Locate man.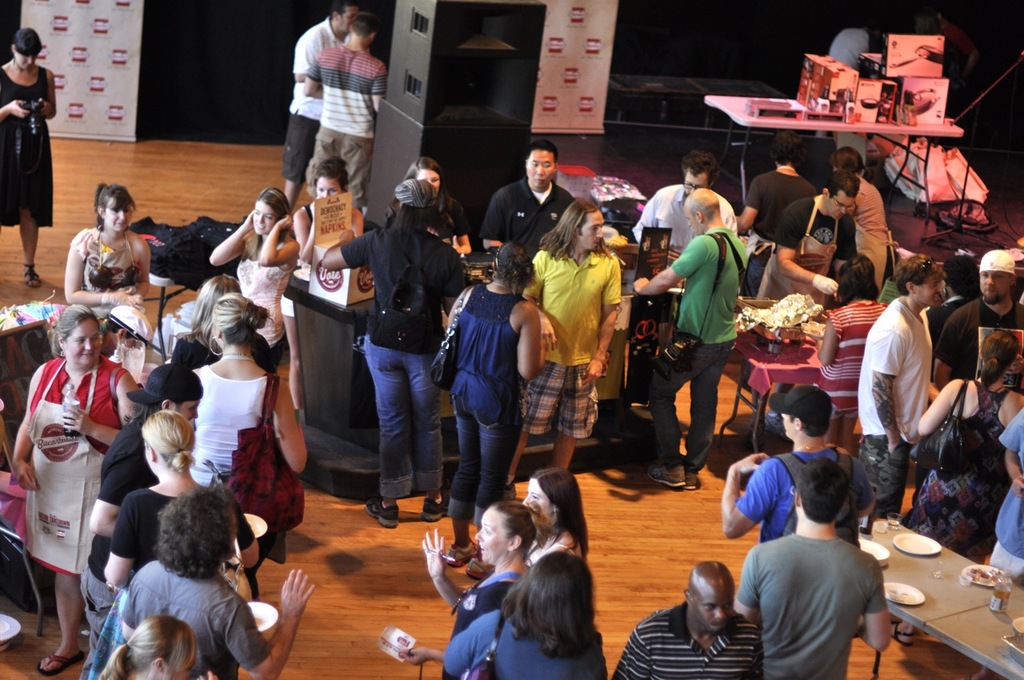
Bounding box: (929, 248, 1023, 392).
